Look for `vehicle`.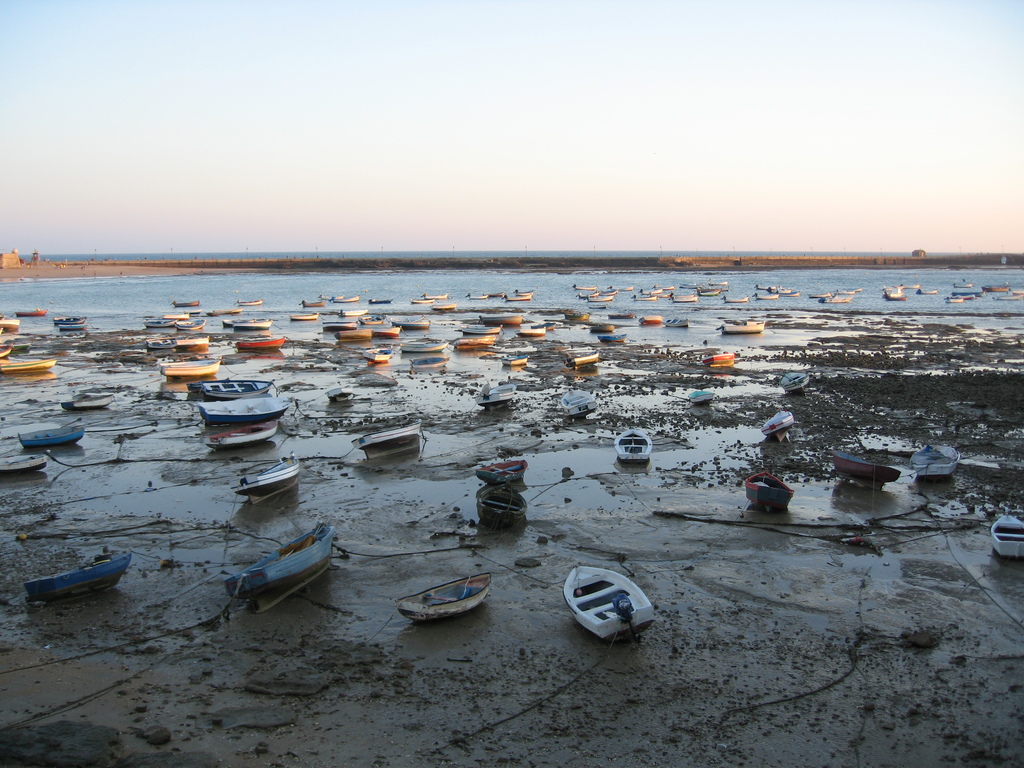
Found: bbox(433, 298, 457, 312).
